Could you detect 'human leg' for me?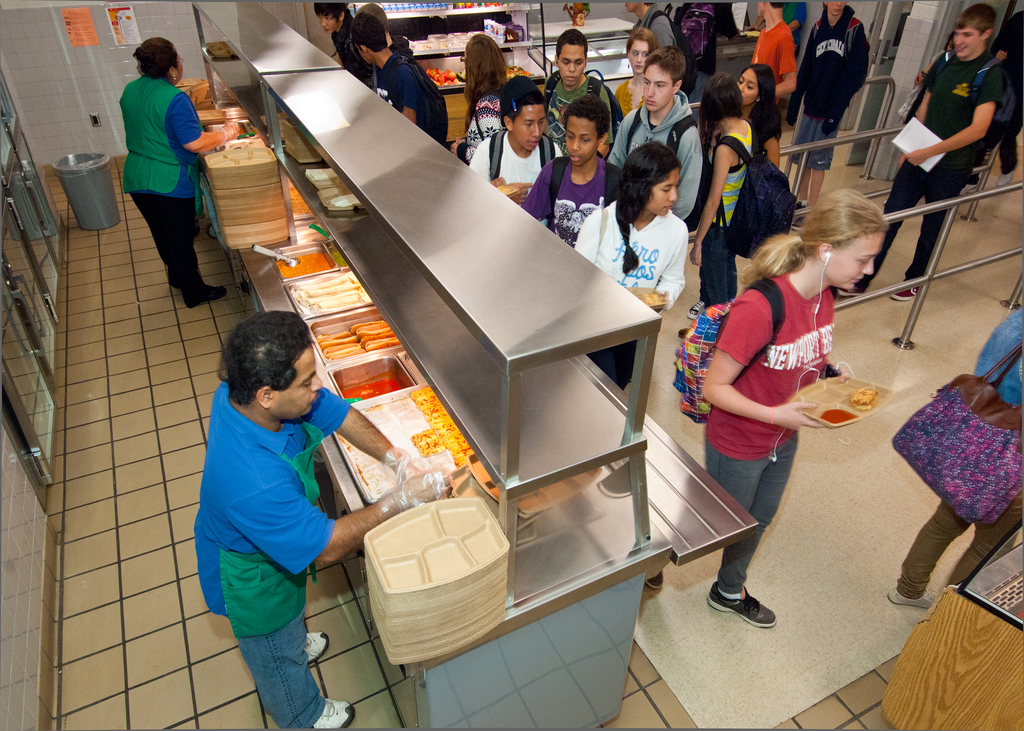
Detection result: (942, 491, 1023, 587).
